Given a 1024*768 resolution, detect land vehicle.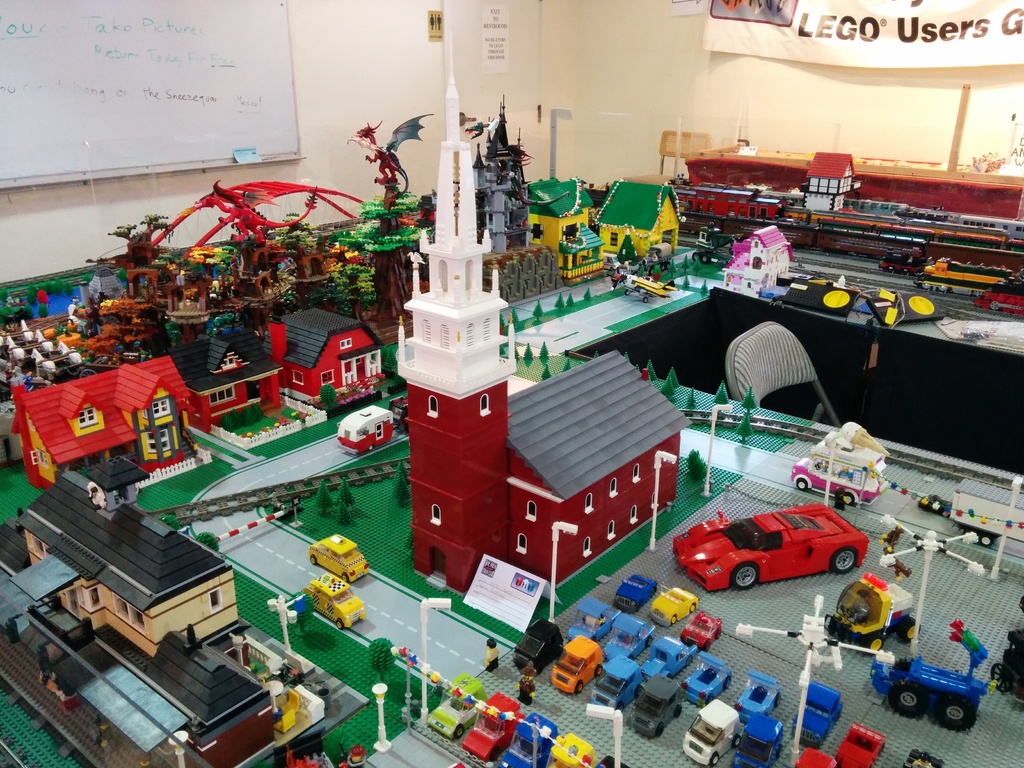
612, 571, 659, 616.
